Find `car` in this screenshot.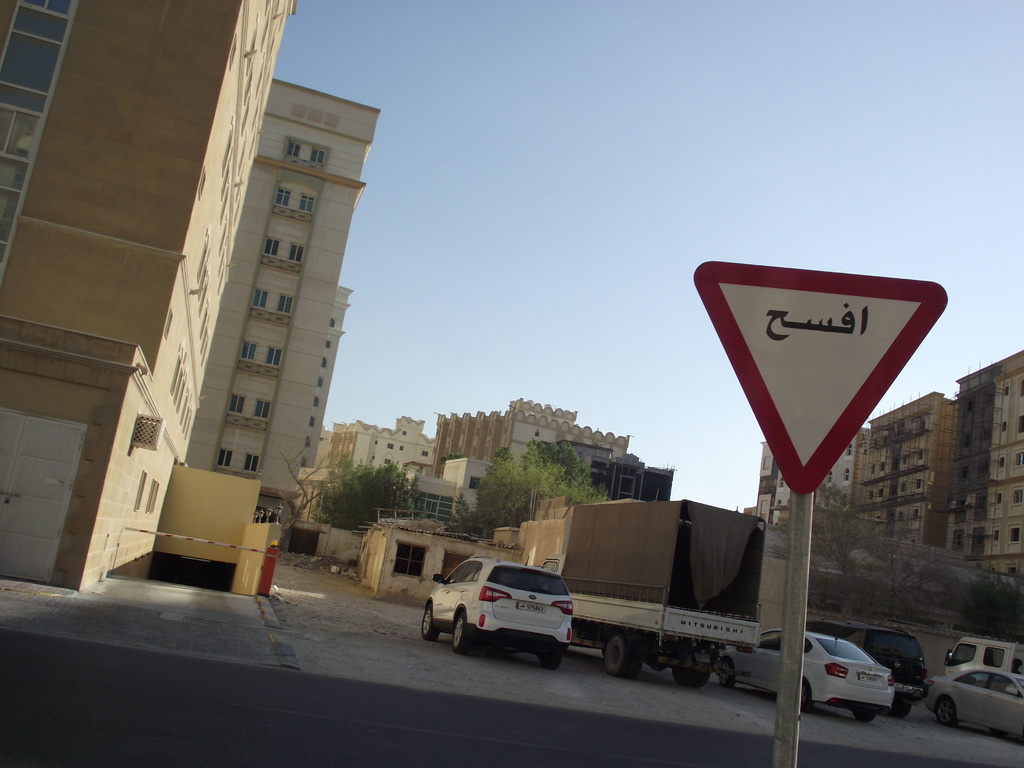
The bounding box for `car` is <box>927,657,1023,745</box>.
